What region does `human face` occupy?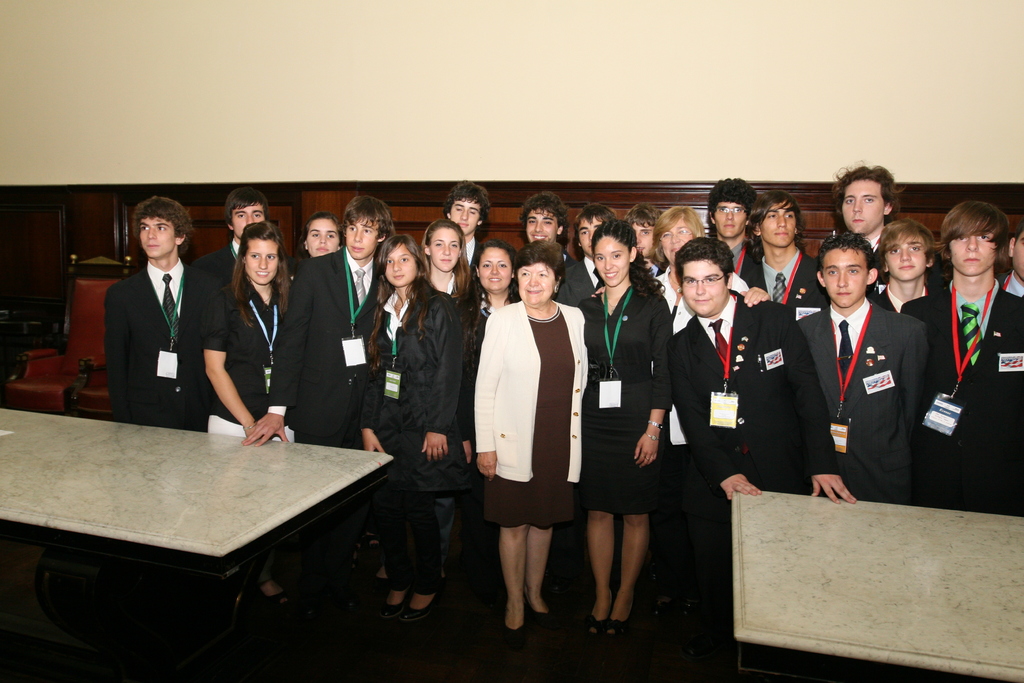
region(236, 208, 264, 242).
